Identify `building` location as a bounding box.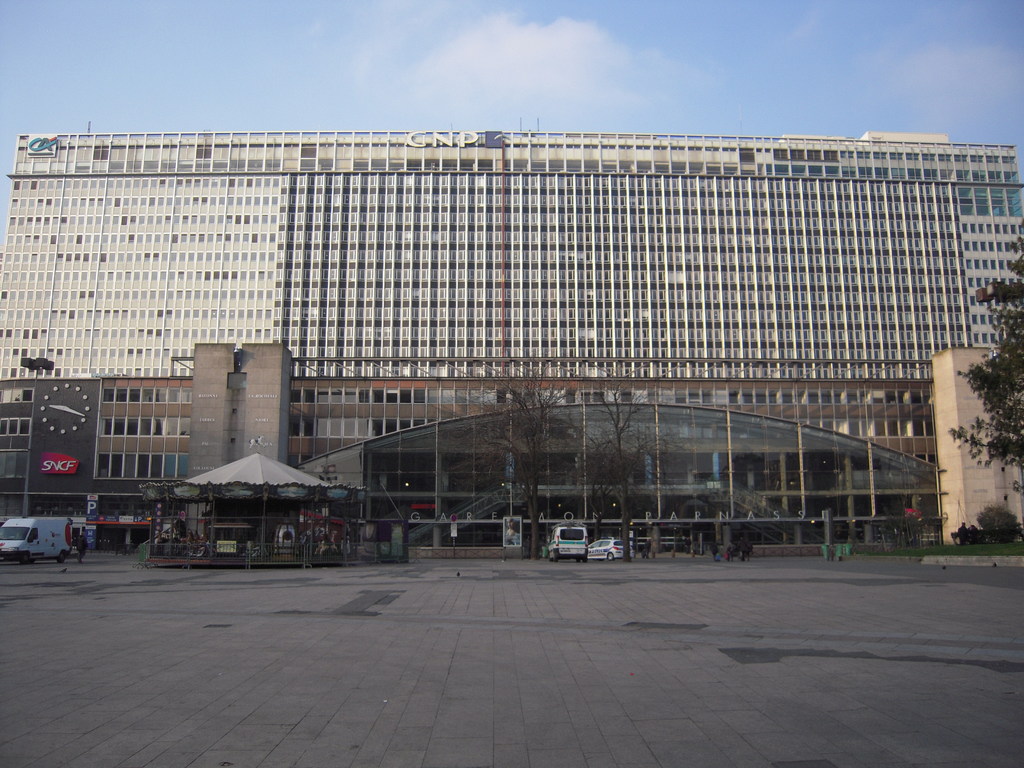
select_region(0, 132, 1023, 557).
